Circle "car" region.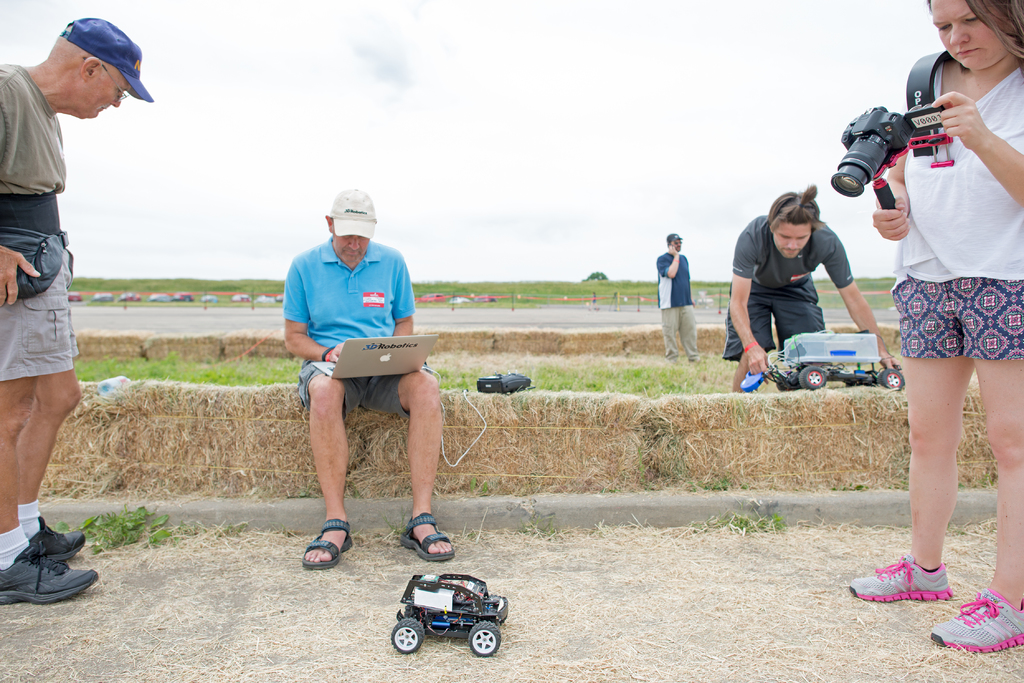
Region: (x1=150, y1=289, x2=171, y2=301).
